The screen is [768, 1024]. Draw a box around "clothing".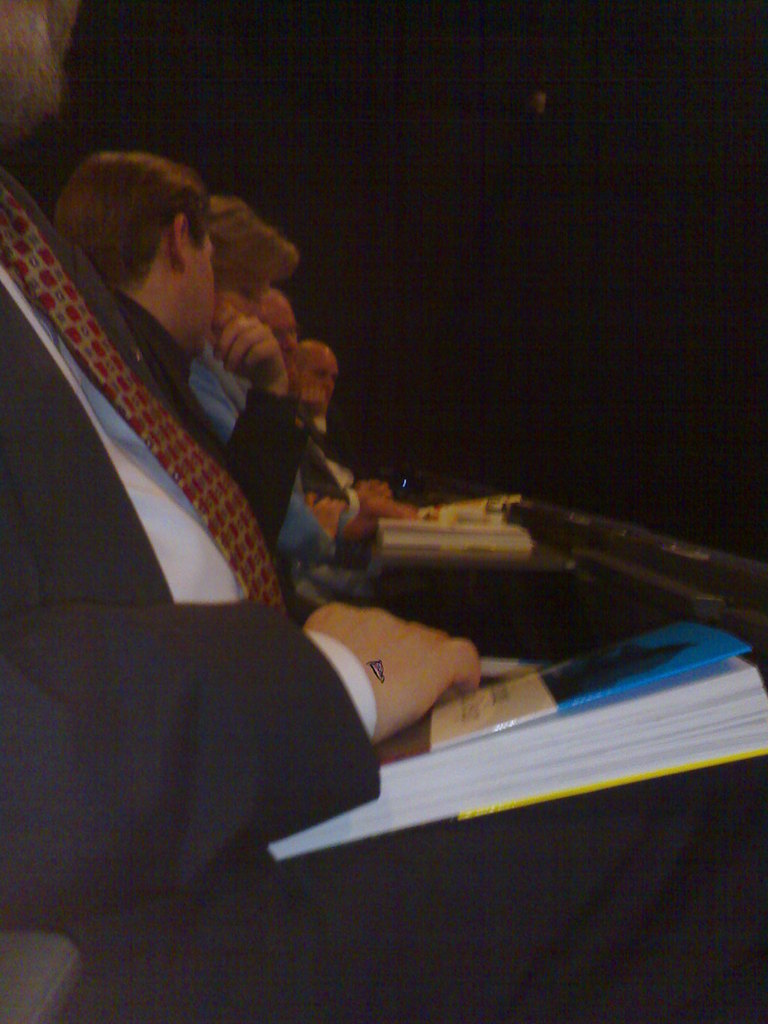
select_region(188, 340, 364, 579).
